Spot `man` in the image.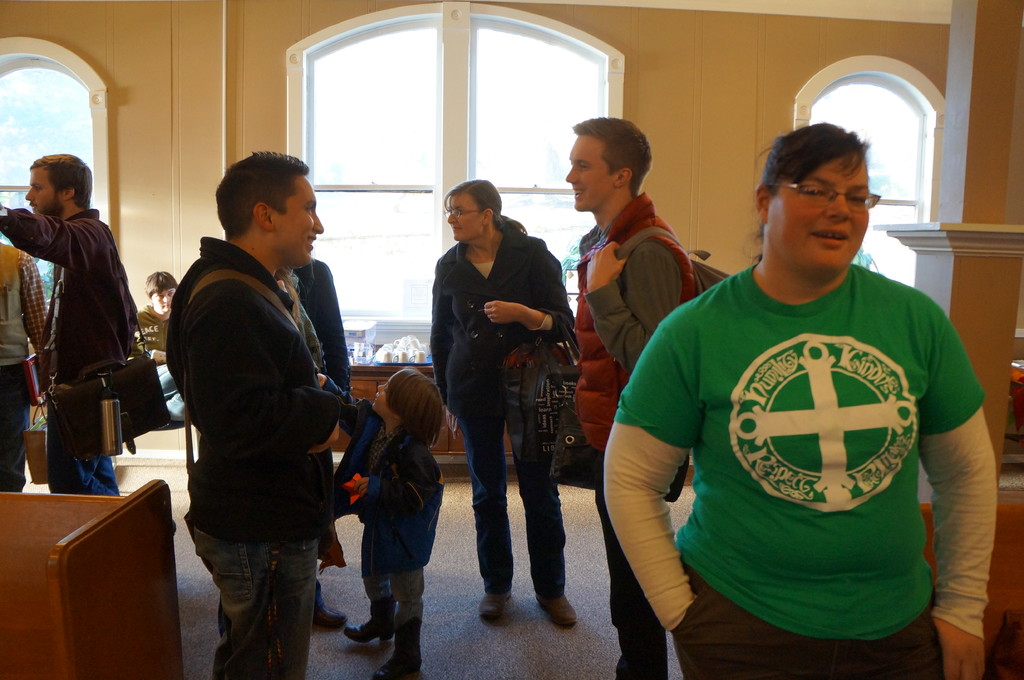
`man` found at select_region(0, 154, 139, 497).
